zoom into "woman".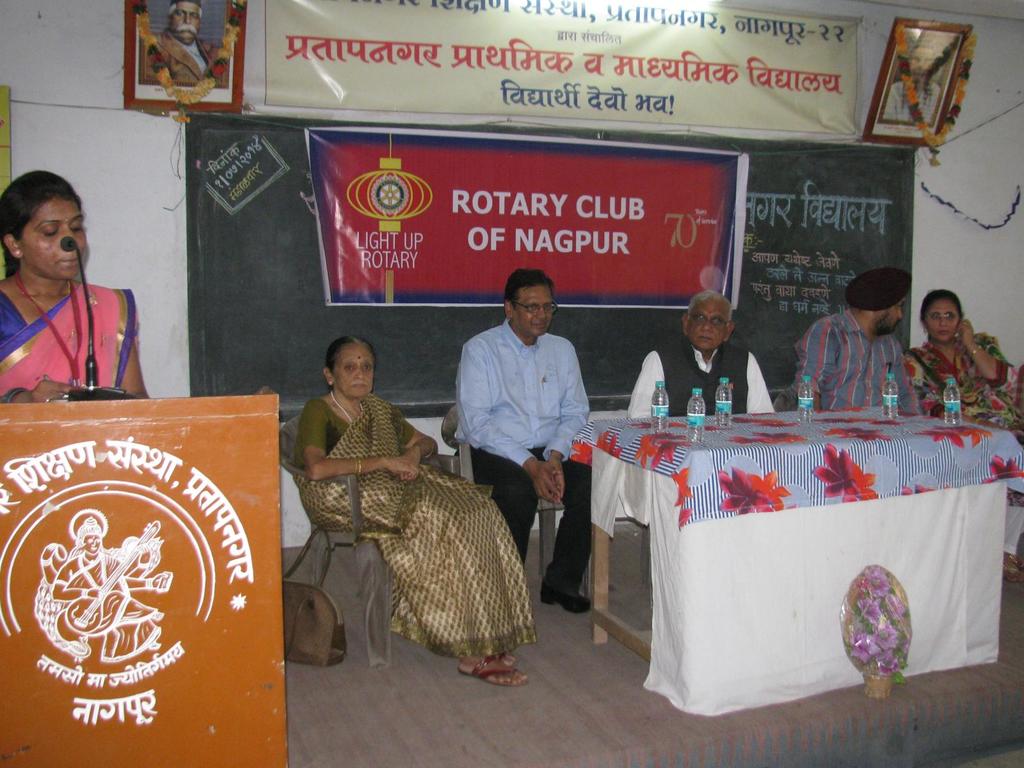
Zoom target: 280 342 519 680.
